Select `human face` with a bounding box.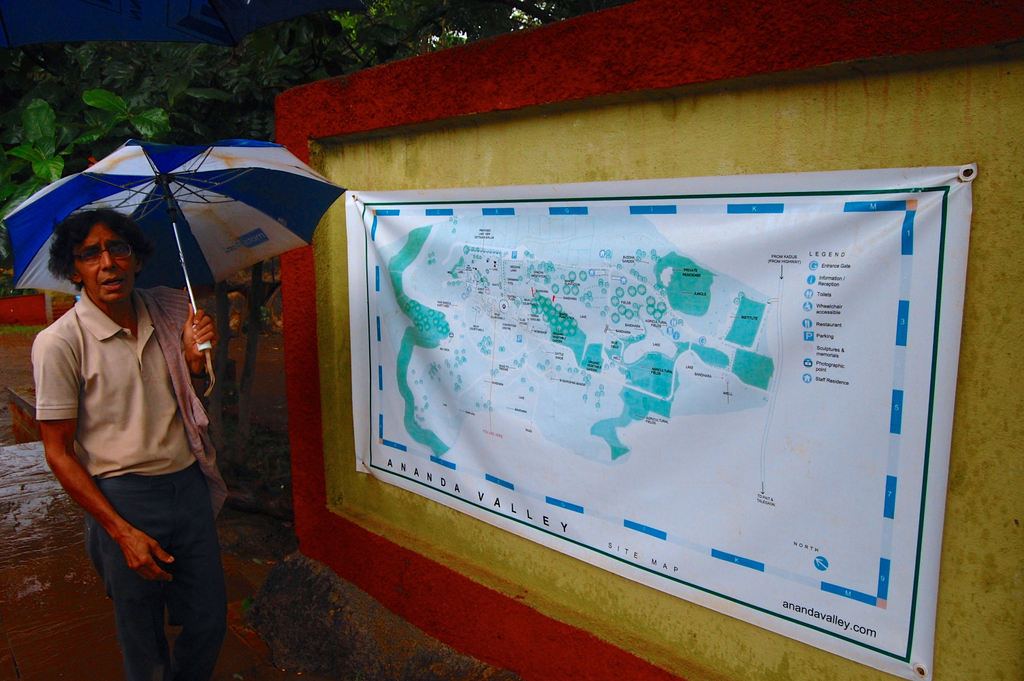
<box>73,221,127,300</box>.
